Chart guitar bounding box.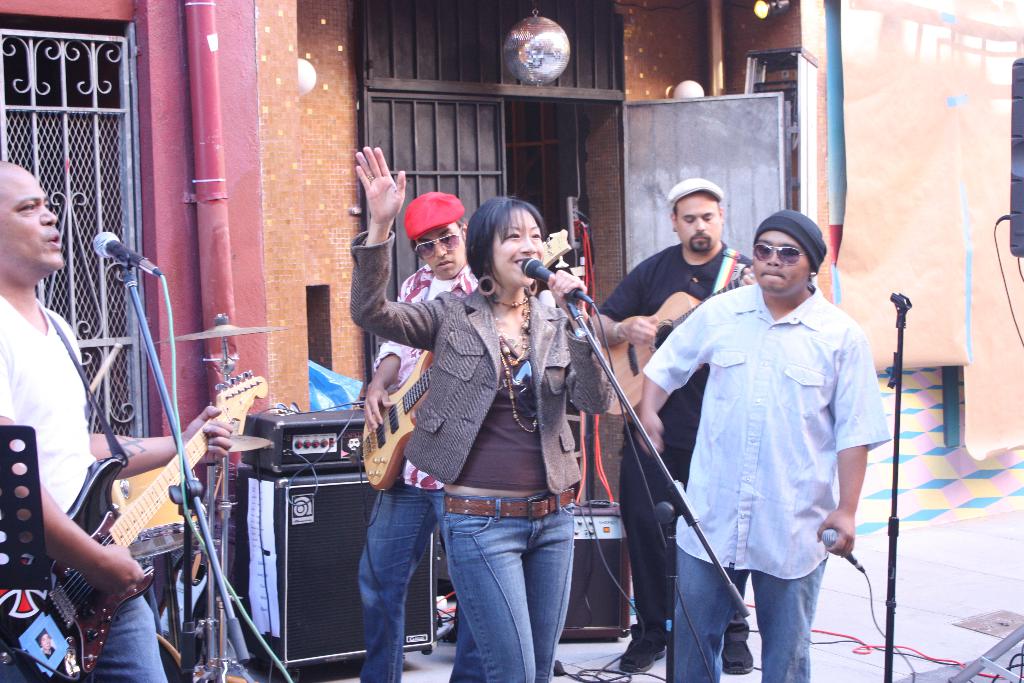
Charted: region(0, 362, 273, 682).
